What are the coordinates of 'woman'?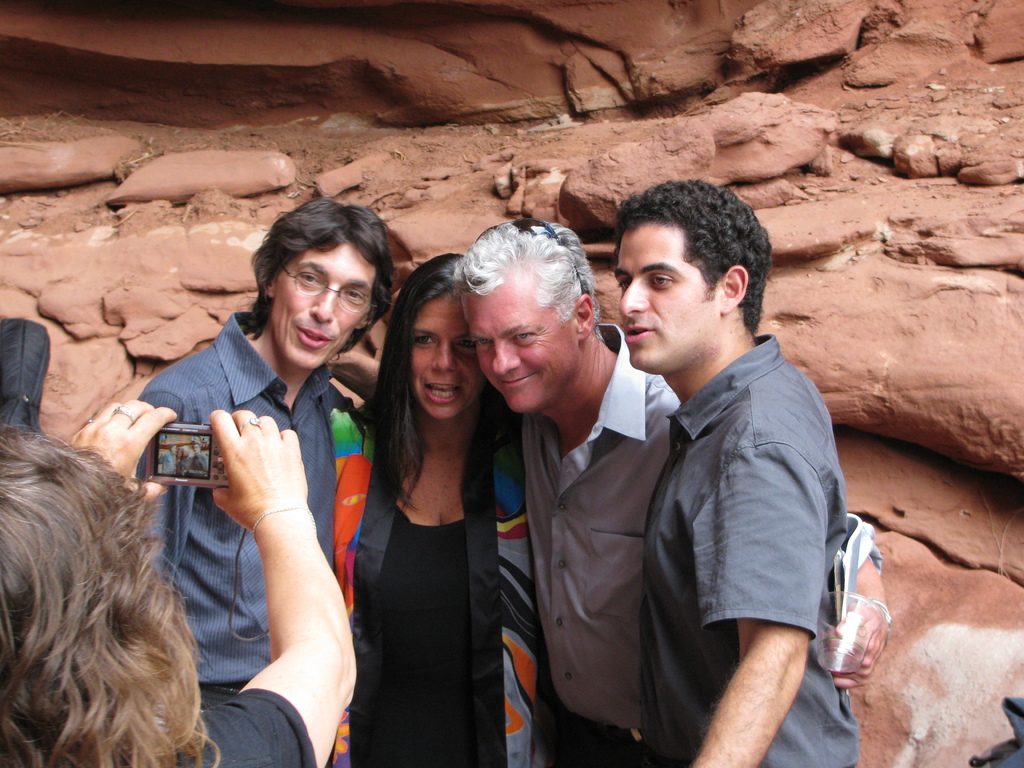
select_region(0, 397, 366, 767).
